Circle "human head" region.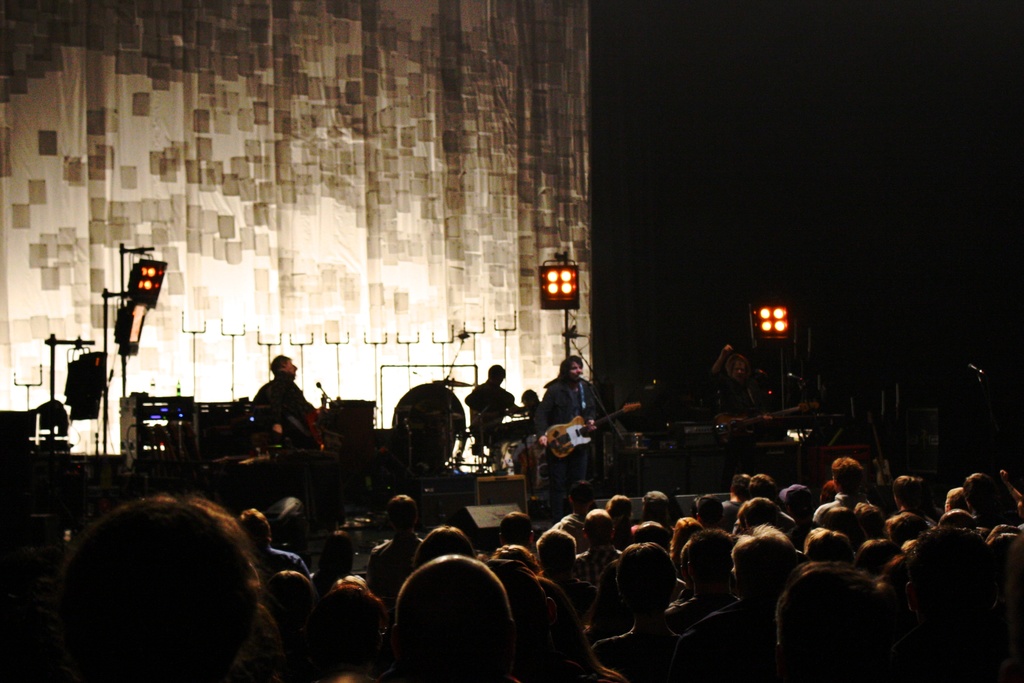
Region: 831, 455, 863, 486.
